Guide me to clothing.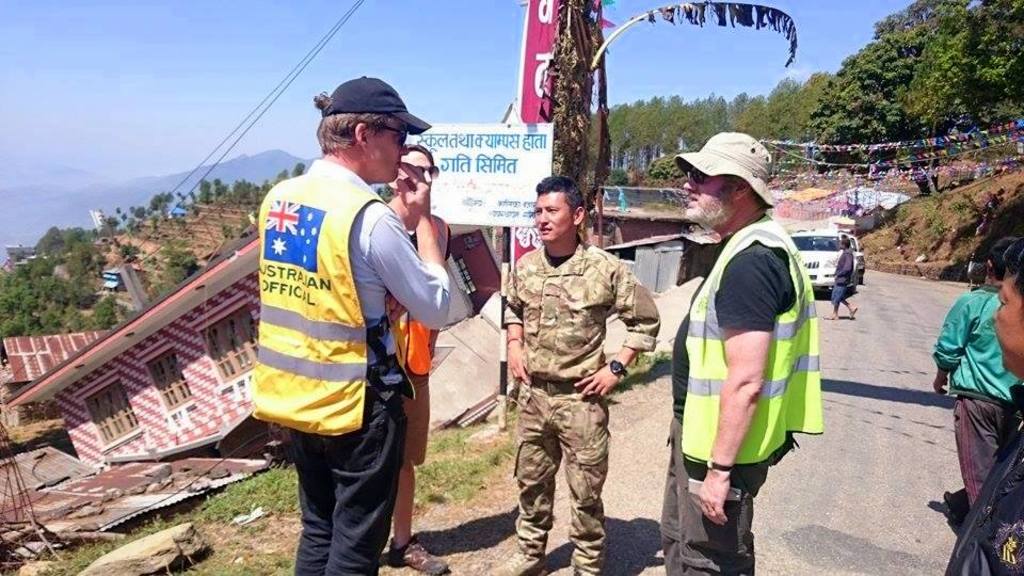
Guidance: locate(935, 286, 1020, 493).
